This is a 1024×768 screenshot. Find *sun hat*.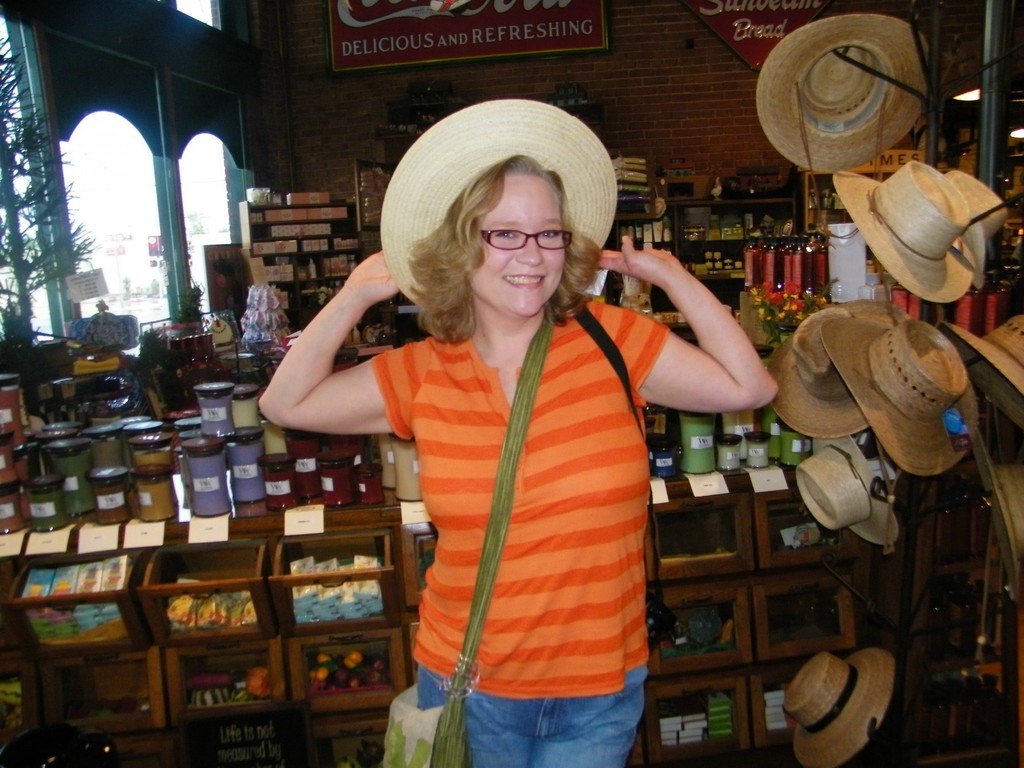
Bounding box: [758,16,932,238].
